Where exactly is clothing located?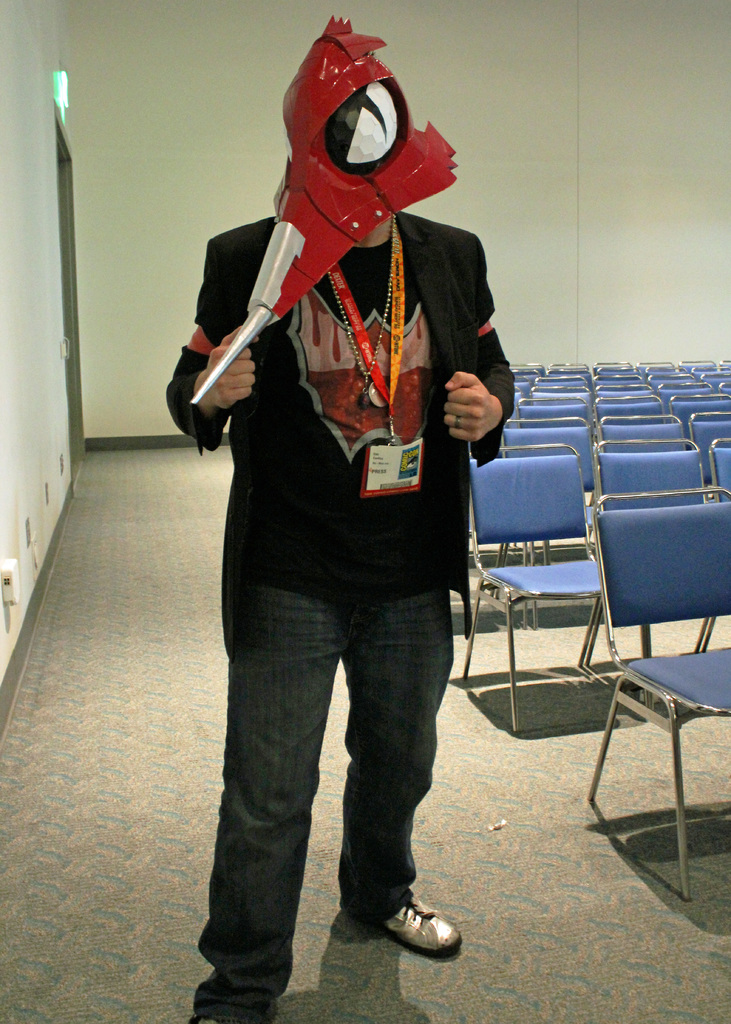
Its bounding box is l=165, t=217, r=517, b=1023.
